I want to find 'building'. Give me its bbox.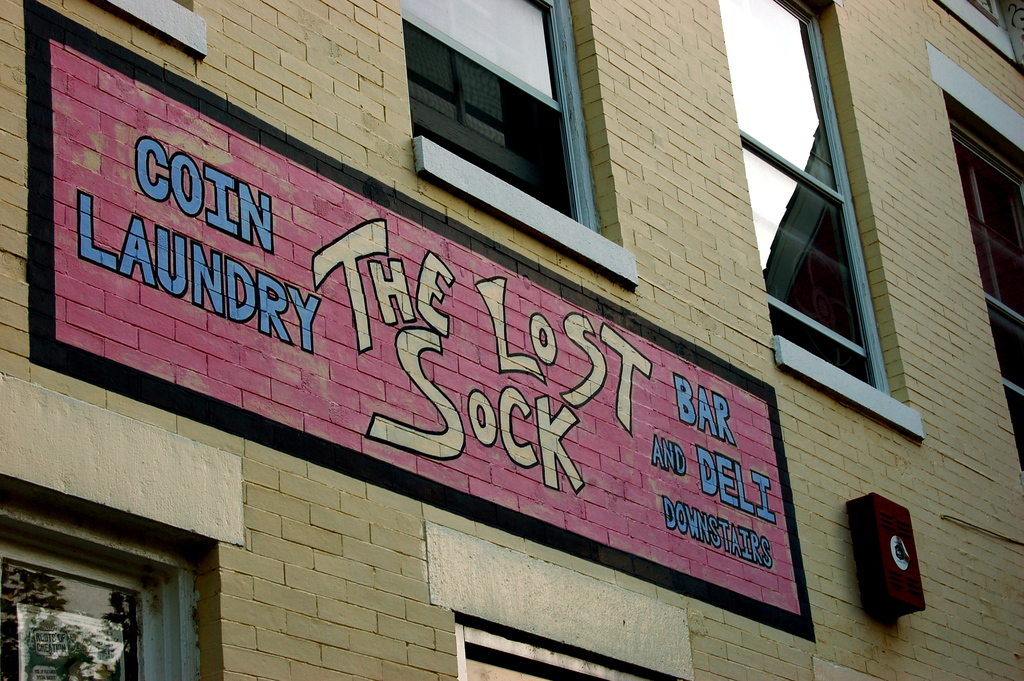
0,0,1023,680.
